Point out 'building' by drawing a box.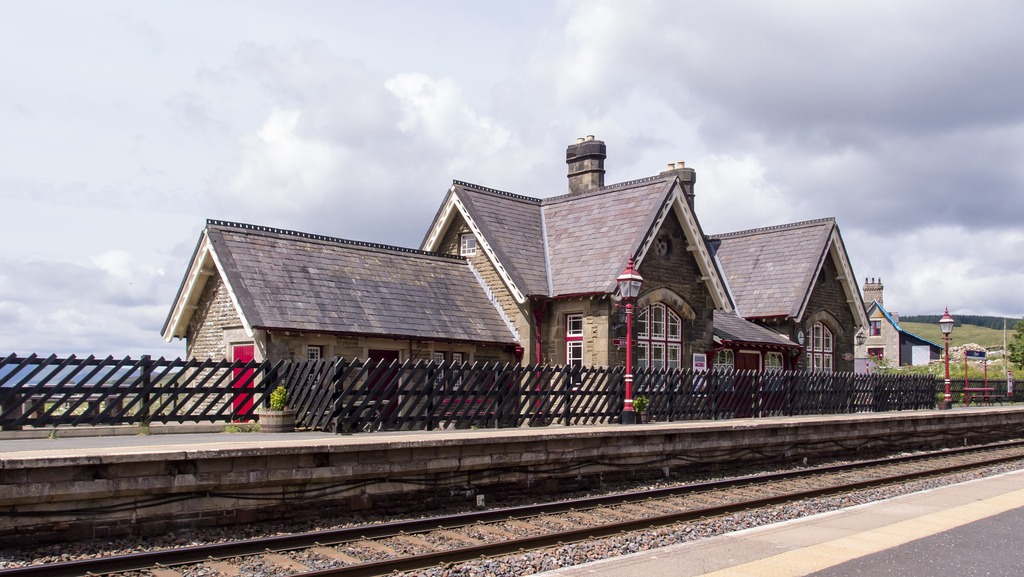
{"left": 161, "top": 131, "right": 950, "bottom": 432}.
